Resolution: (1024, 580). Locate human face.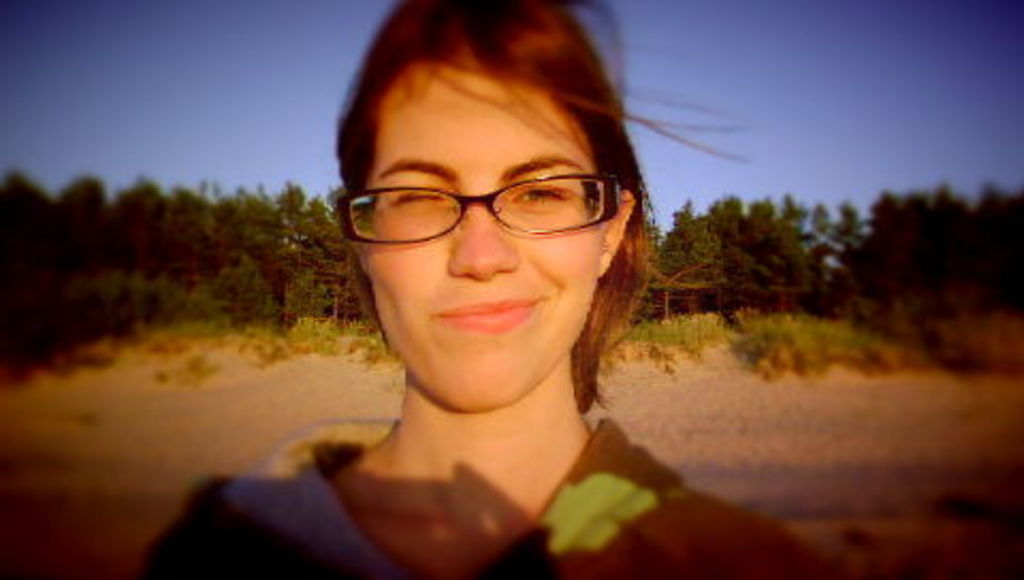
[left=358, top=68, right=597, bottom=409].
